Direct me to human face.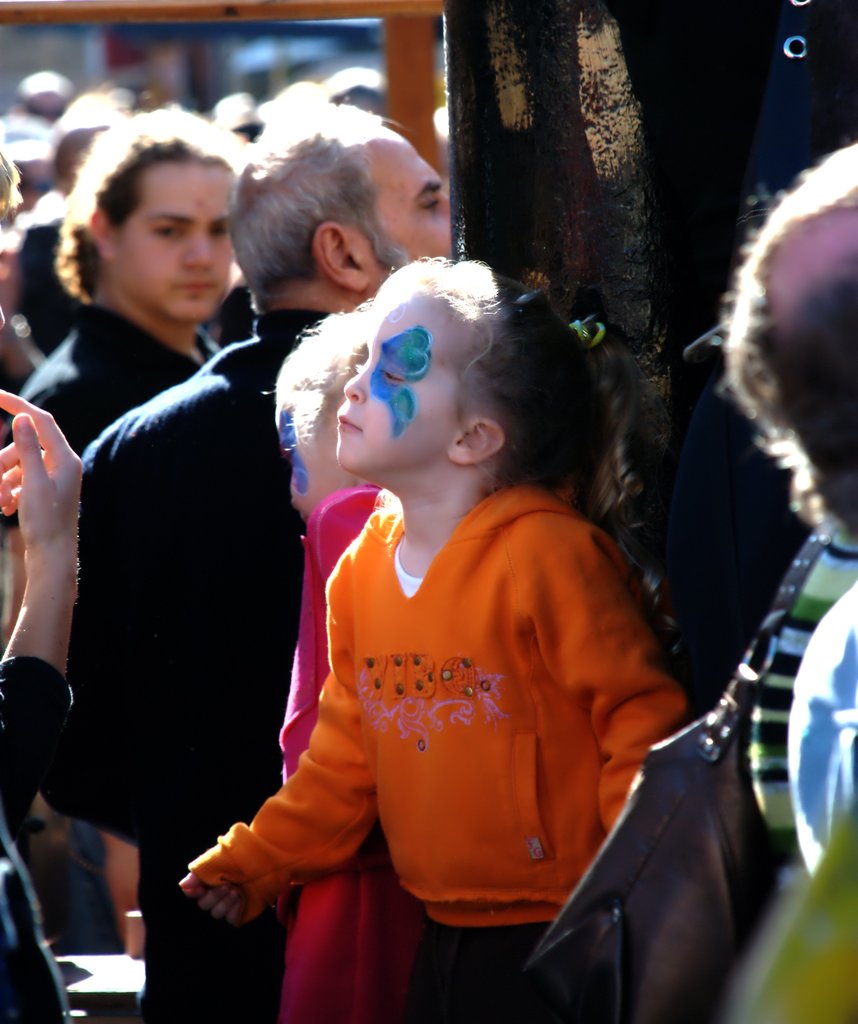
Direction: <region>273, 384, 347, 526</region>.
